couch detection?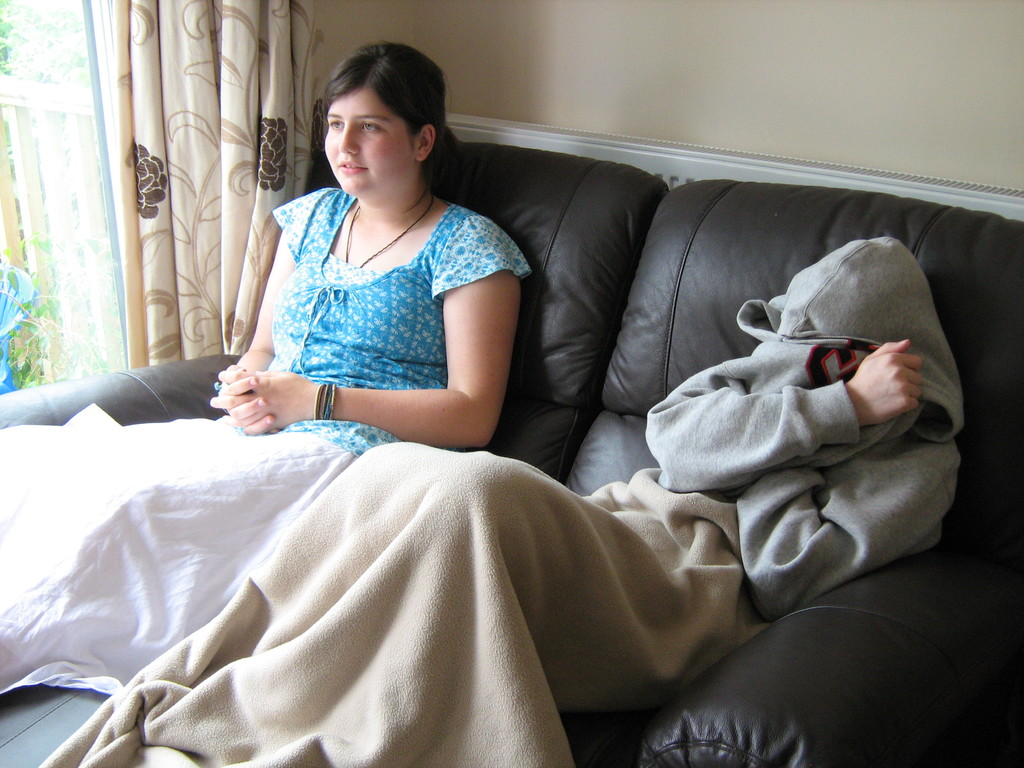
l=0, t=143, r=1023, b=767
